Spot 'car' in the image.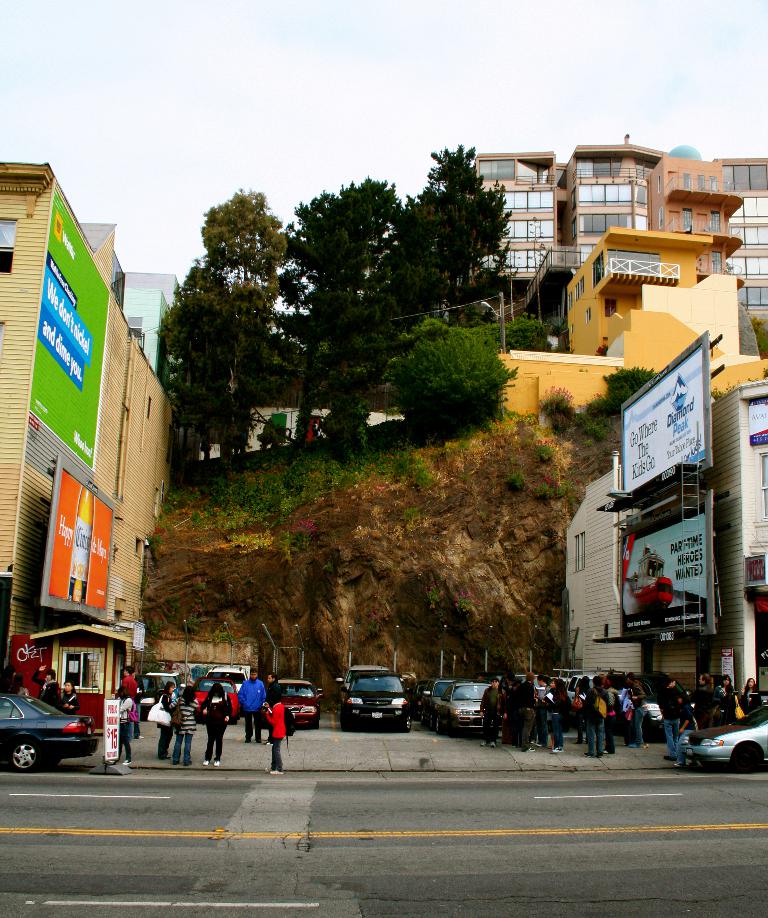
'car' found at locate(0, 695, 95, 777).
